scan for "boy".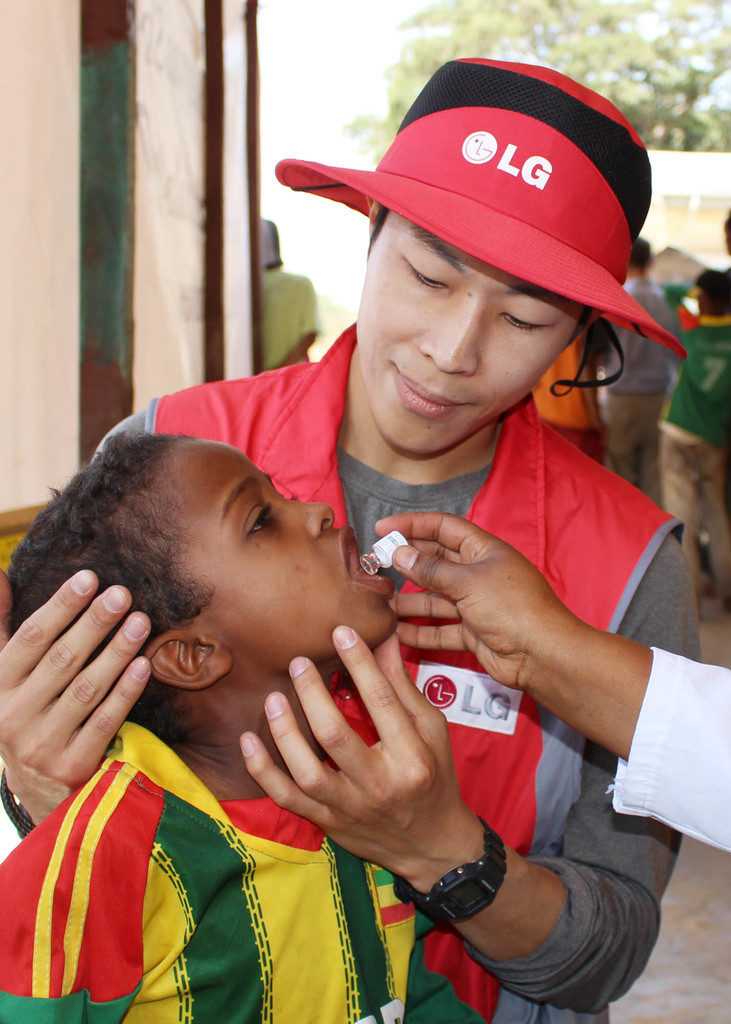
Scan result: [left=0, top=438, right=396, bottom=1023].
